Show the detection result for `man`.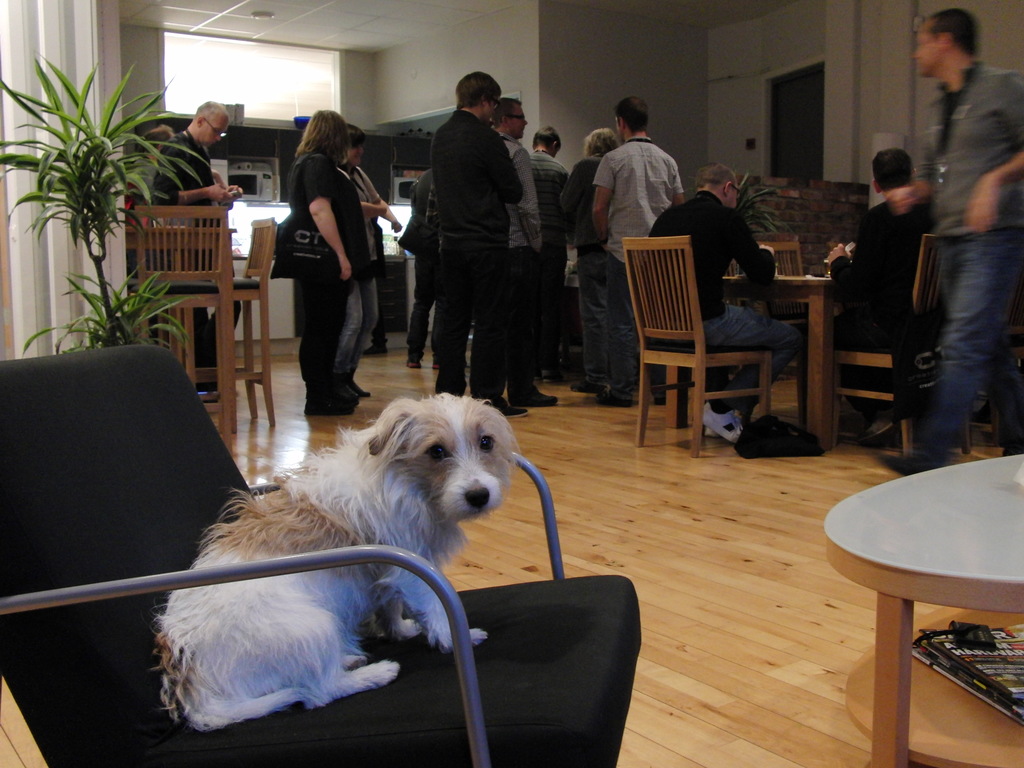
Rect(526, 124, 570, 381).
